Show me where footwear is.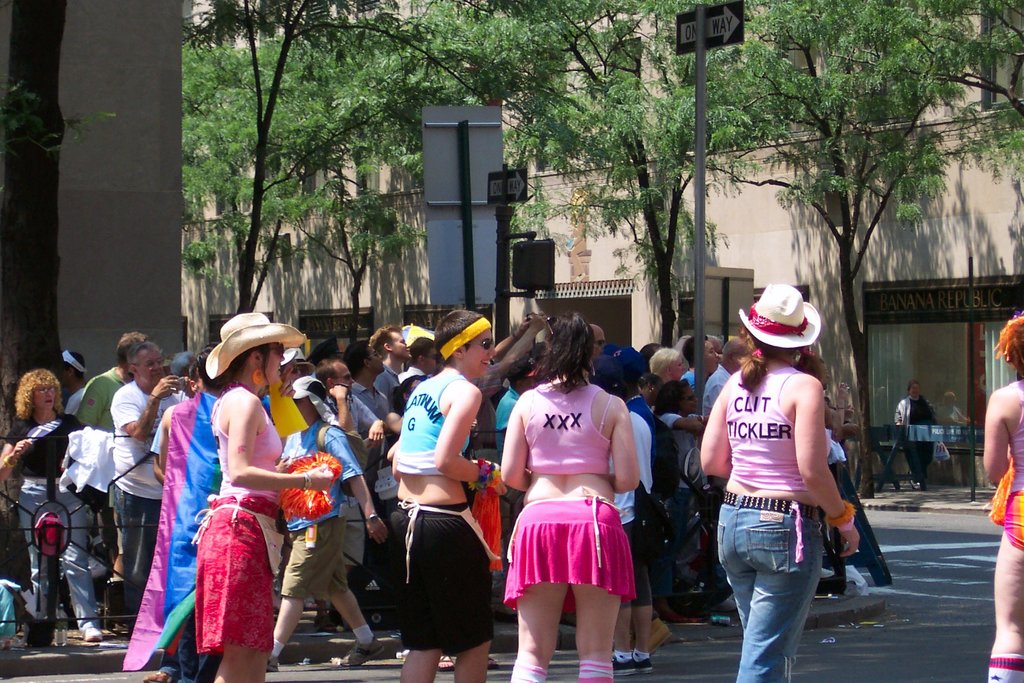
footwear is at (633,655,651,671).
